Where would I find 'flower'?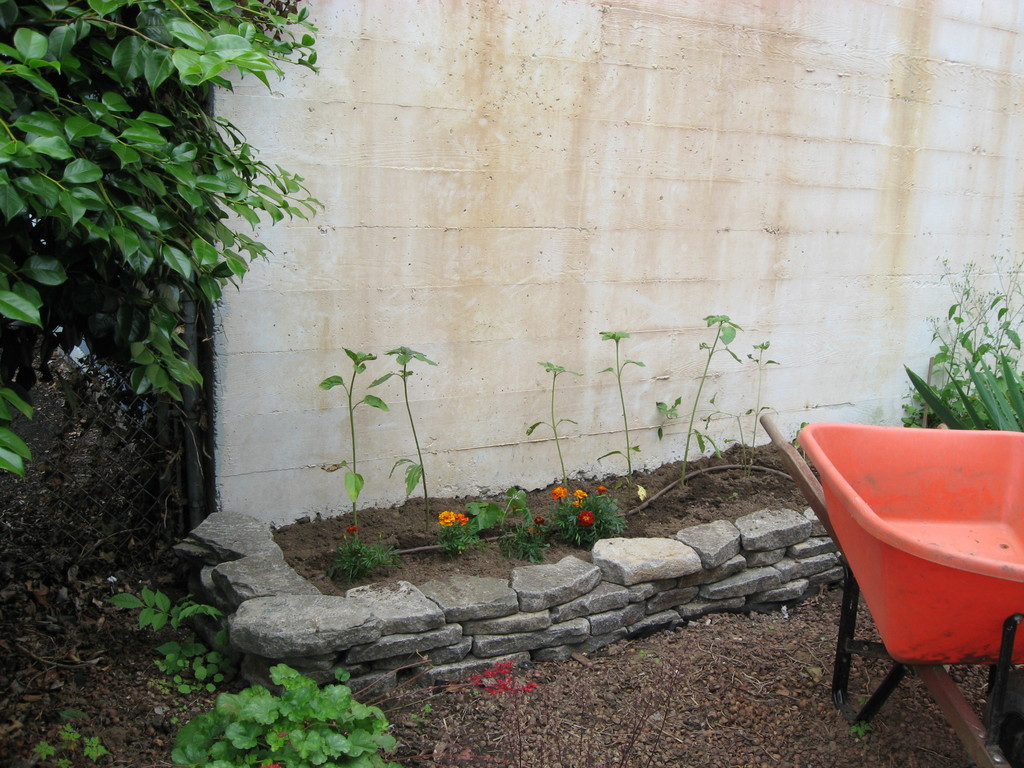
At bbox=[344, 533, 346, 545].
